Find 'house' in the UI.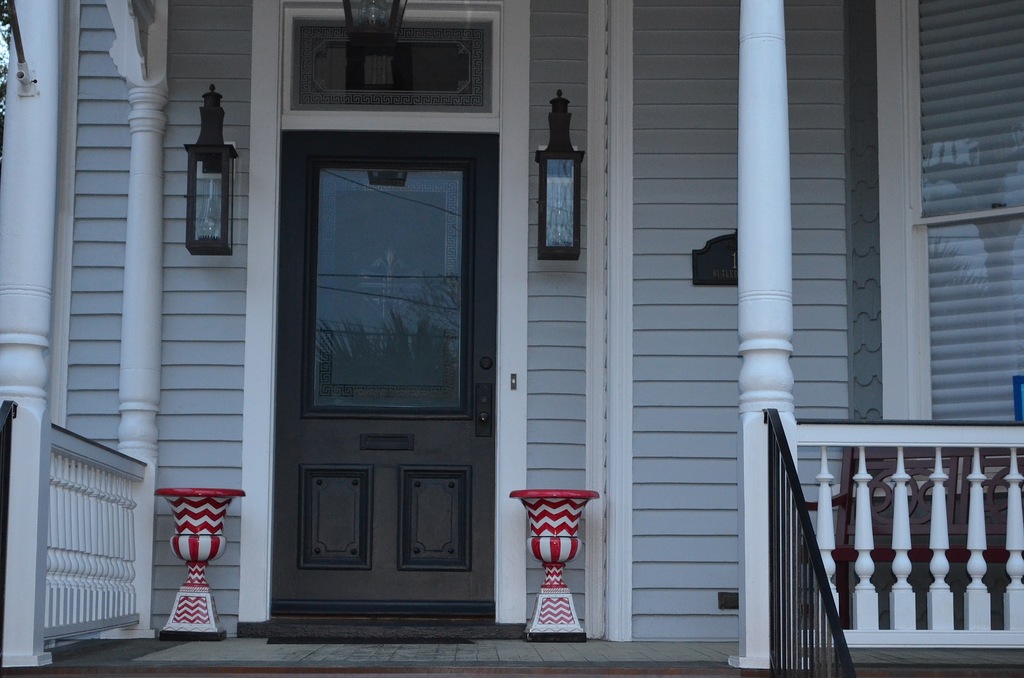
UI element at (left=0, top=0, right=1023, bottom=677).
